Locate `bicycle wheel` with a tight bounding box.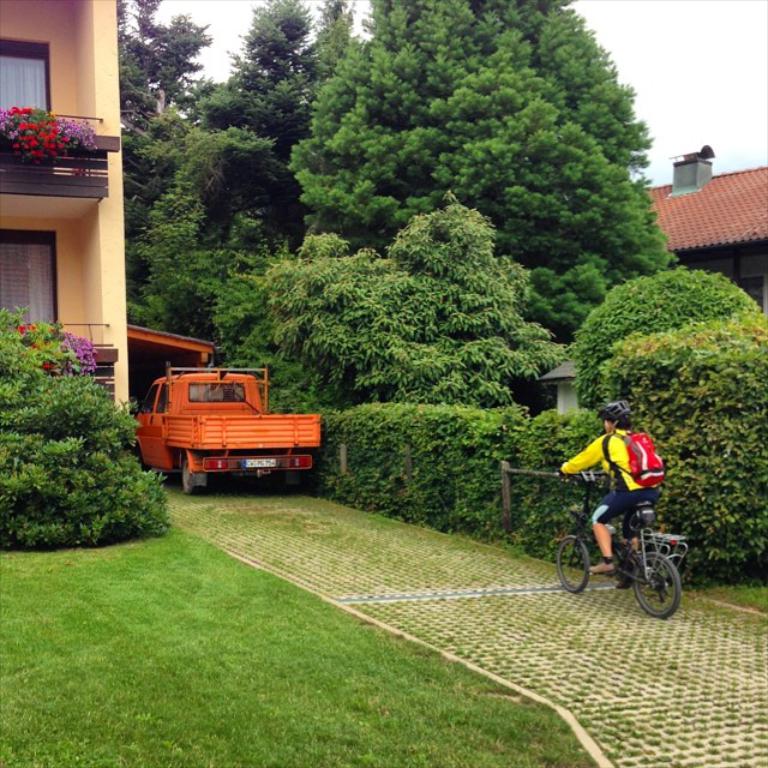
bbox=(626, 534, 692, 626).
